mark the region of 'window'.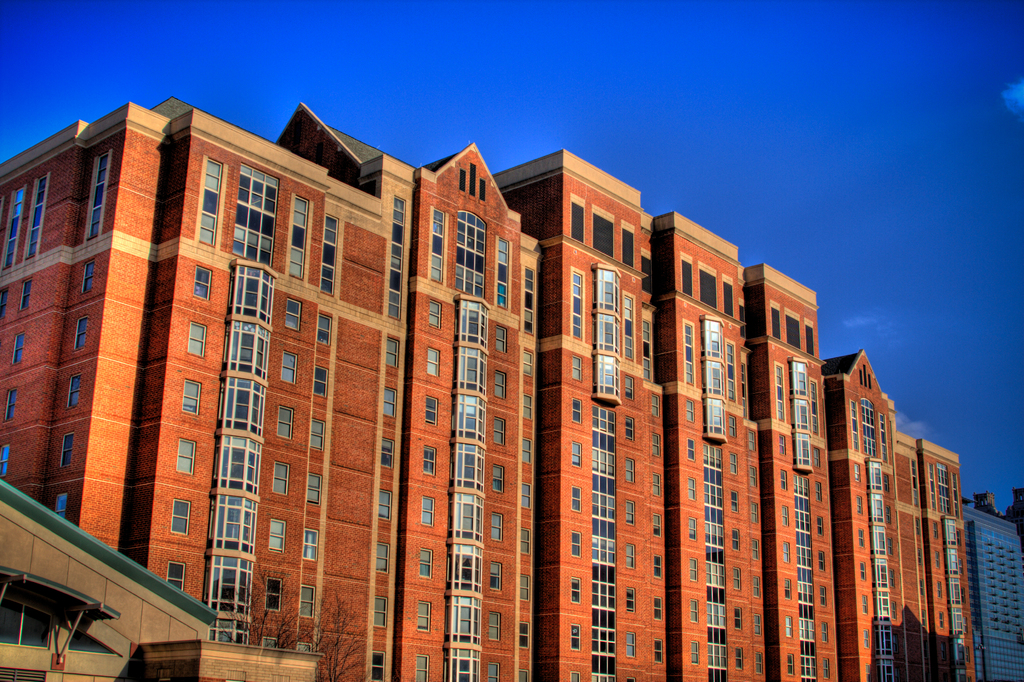
Region: Rect(626, 415, 635, 440).
